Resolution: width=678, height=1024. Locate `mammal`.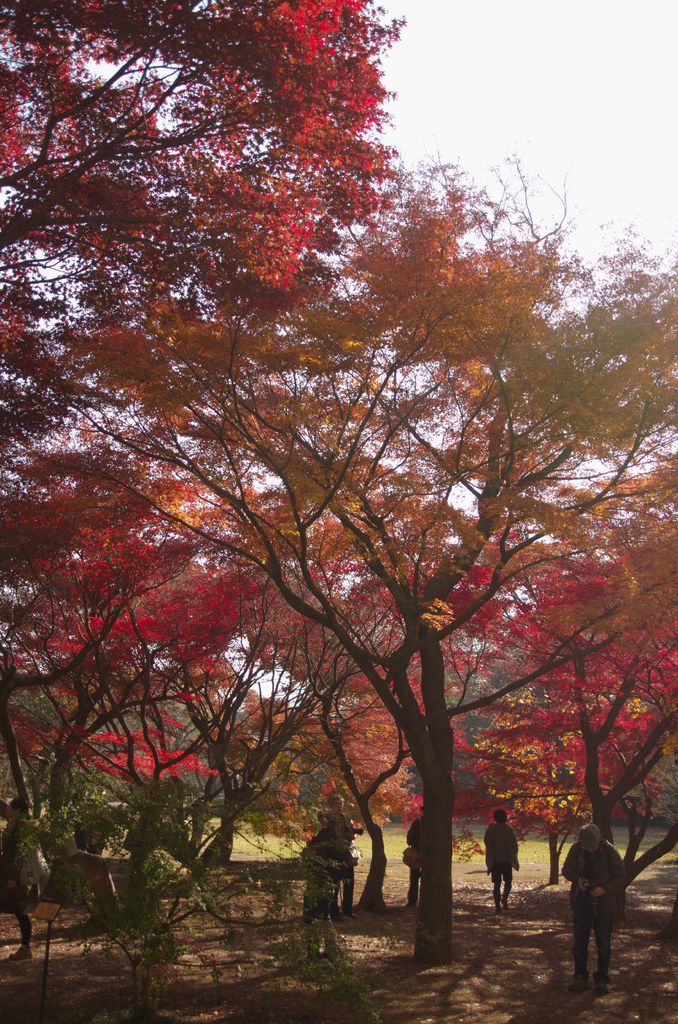
(x1=0, y1=803, x2=41, y2=959).
